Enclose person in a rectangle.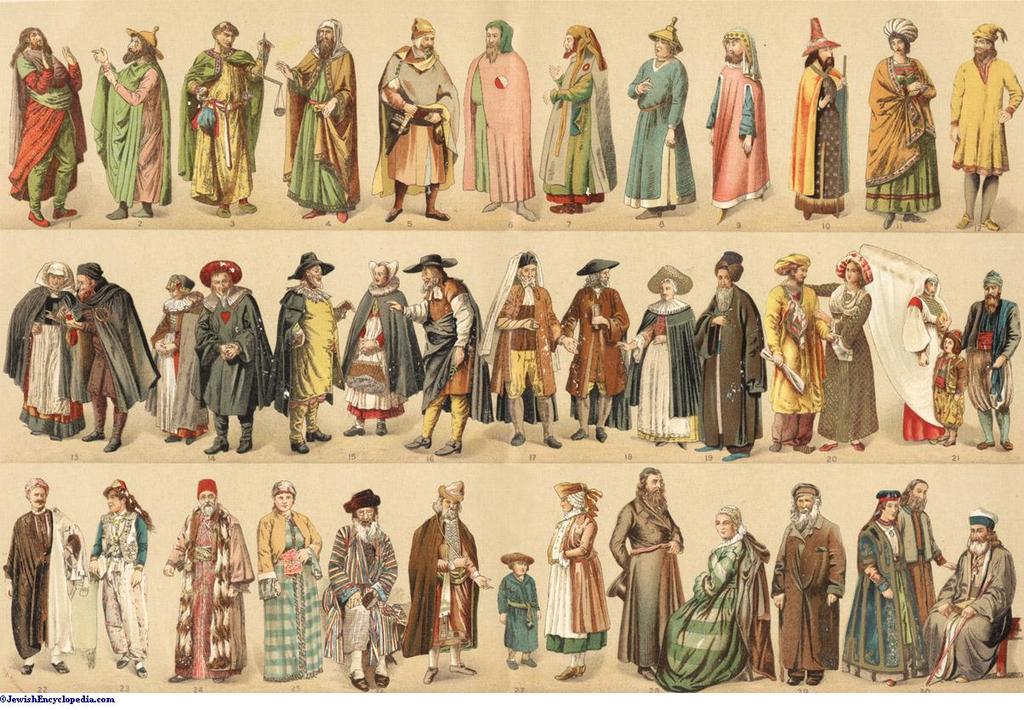
{"left": 85, "top": 491, "right": 142, "bottom": 683}.
